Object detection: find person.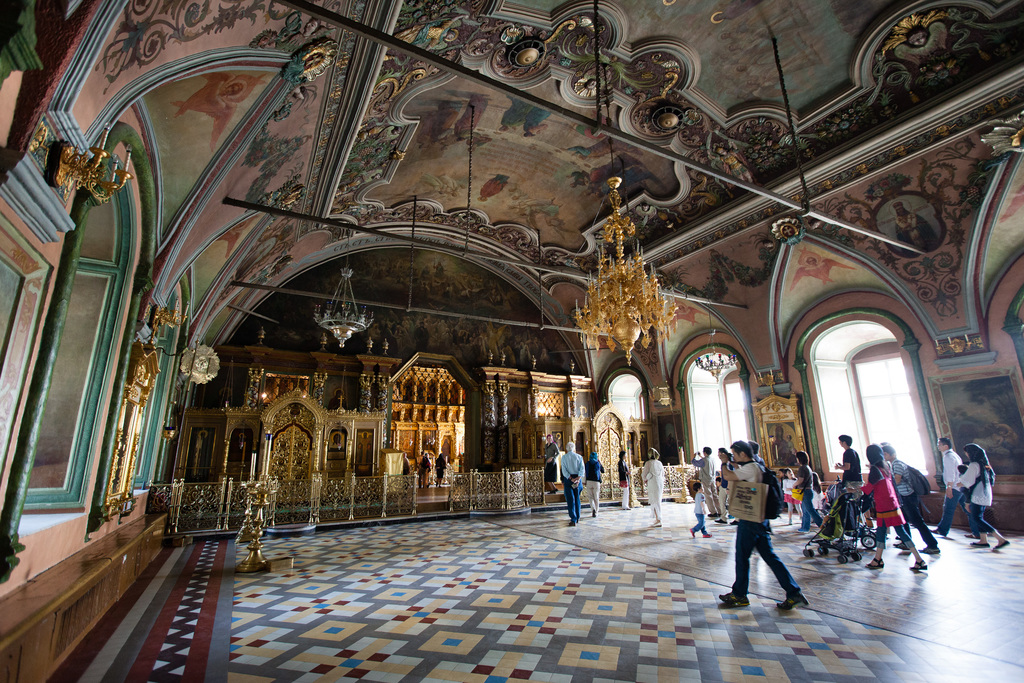
[left=559, top=441, right=586, bottom=525].
